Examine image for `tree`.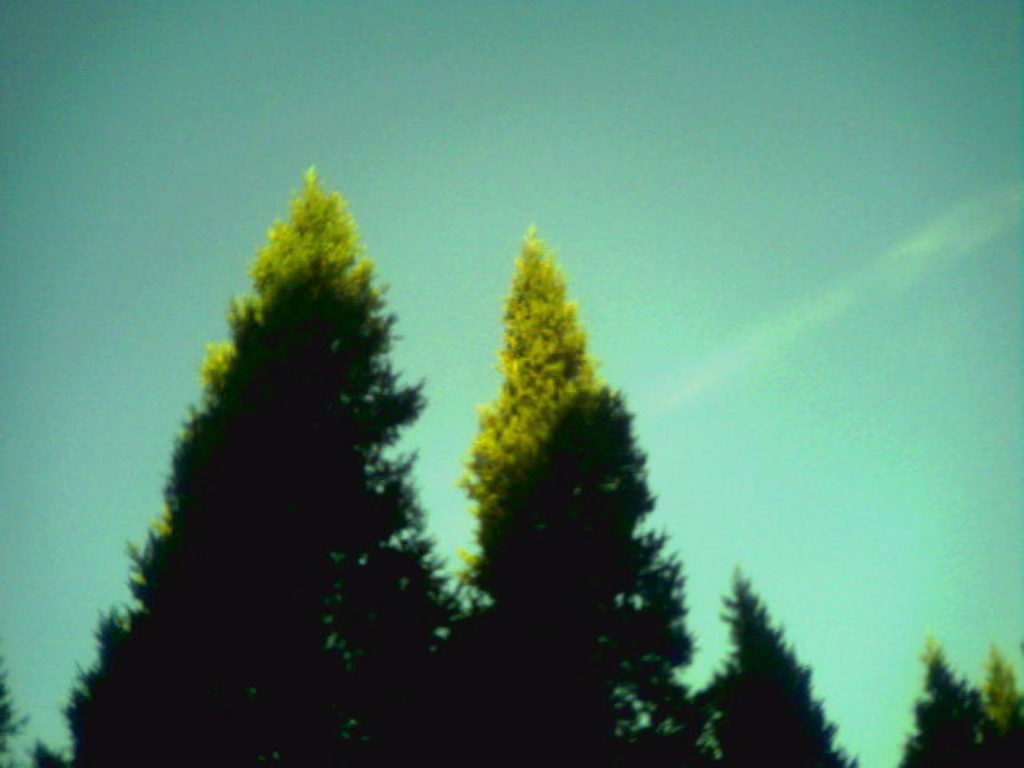
Examination result: {"left": 421, "top": 218, "right": 720, "bottom": 766}.
